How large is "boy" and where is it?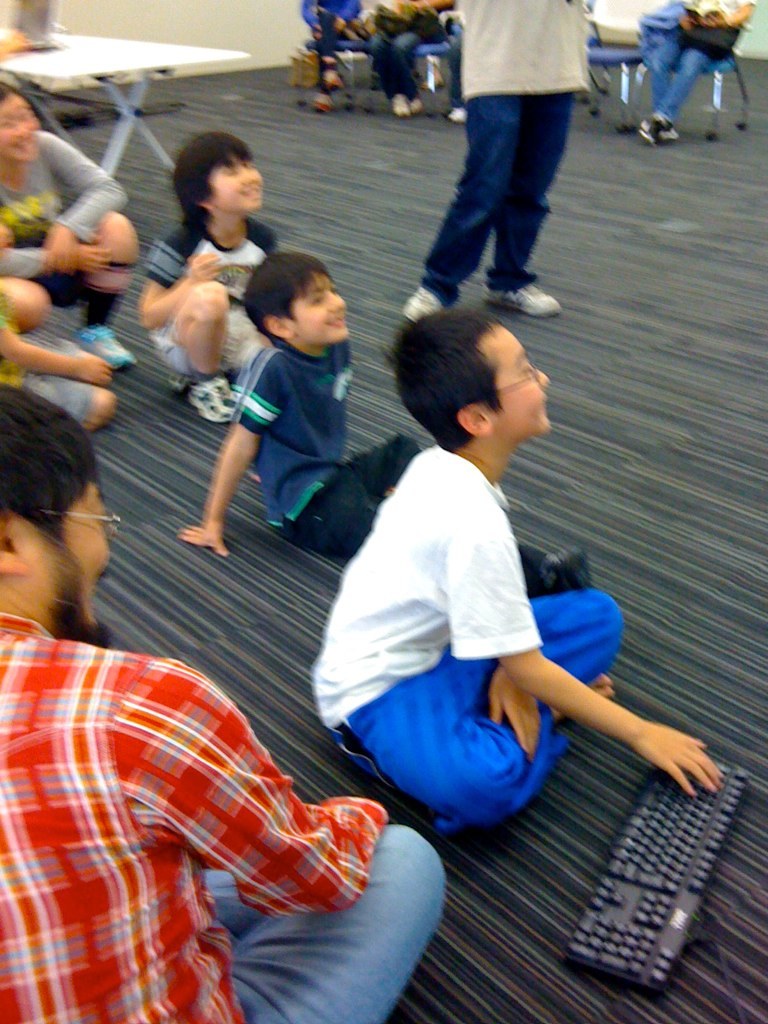
Bounding box: (136,125,290,437).
